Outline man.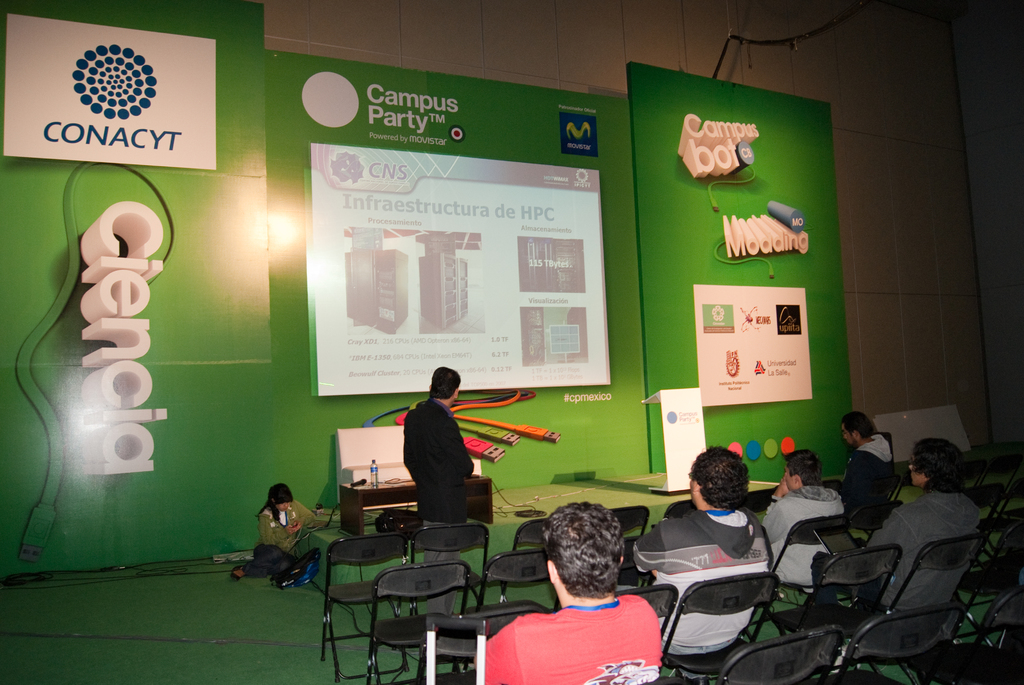
Outline: 755/441/844/597.
